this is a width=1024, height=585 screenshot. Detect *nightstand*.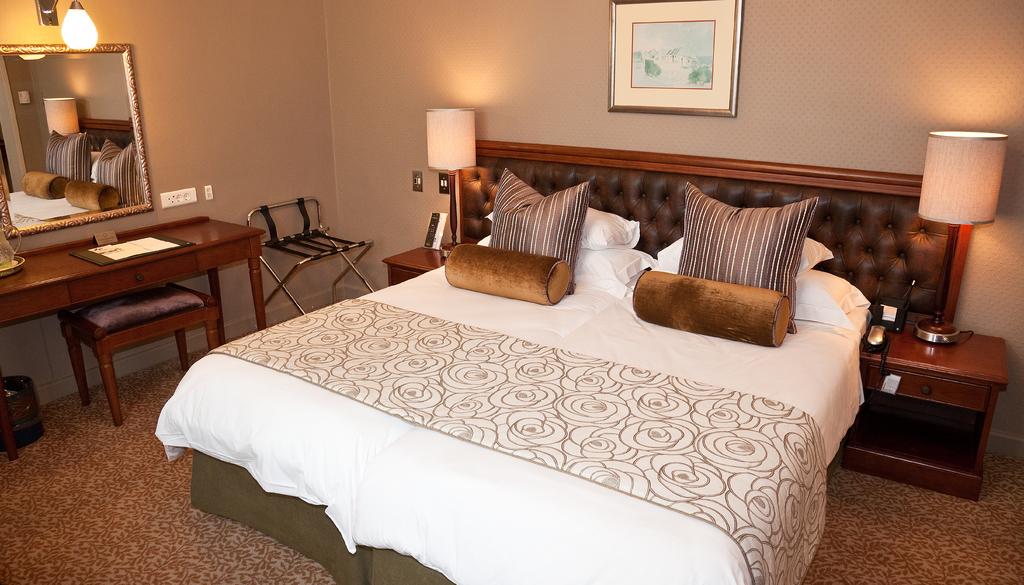
box(865, 324, 1003, 511).
